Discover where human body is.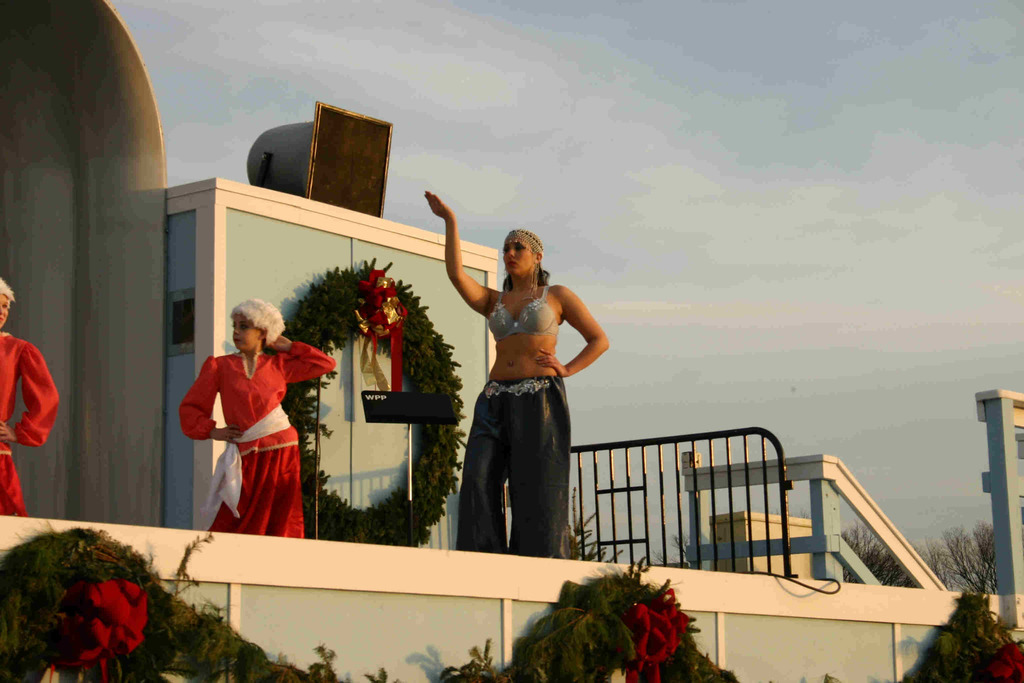
Discovered at detection(414, 191, 610, 561).
